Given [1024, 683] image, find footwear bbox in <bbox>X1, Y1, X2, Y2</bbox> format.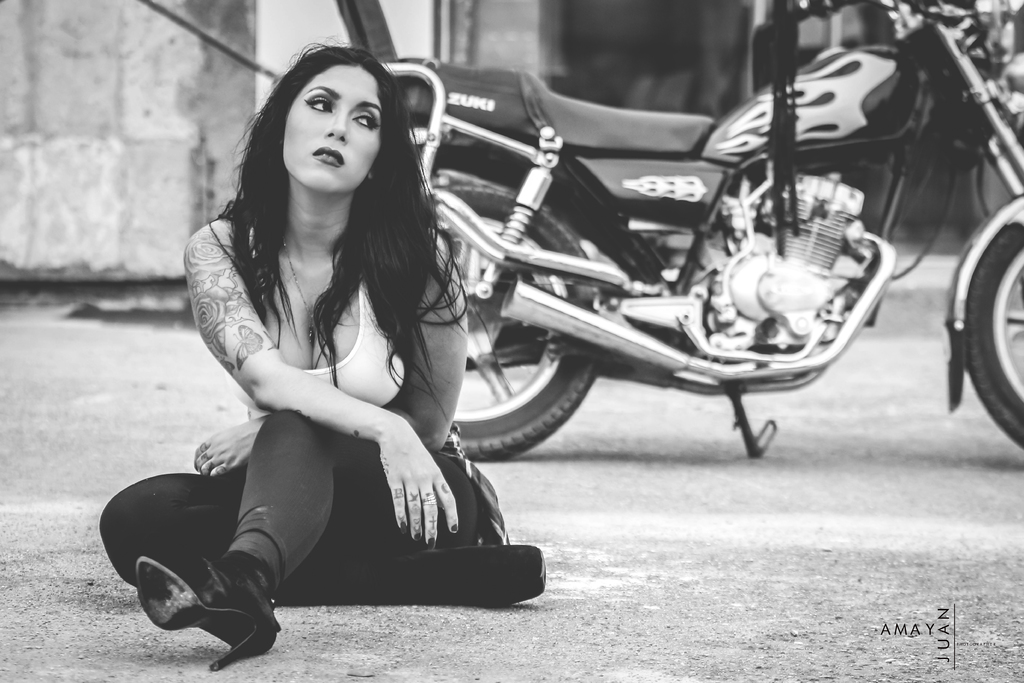
<bbox>128, 557, 294, 675</bbox>.
